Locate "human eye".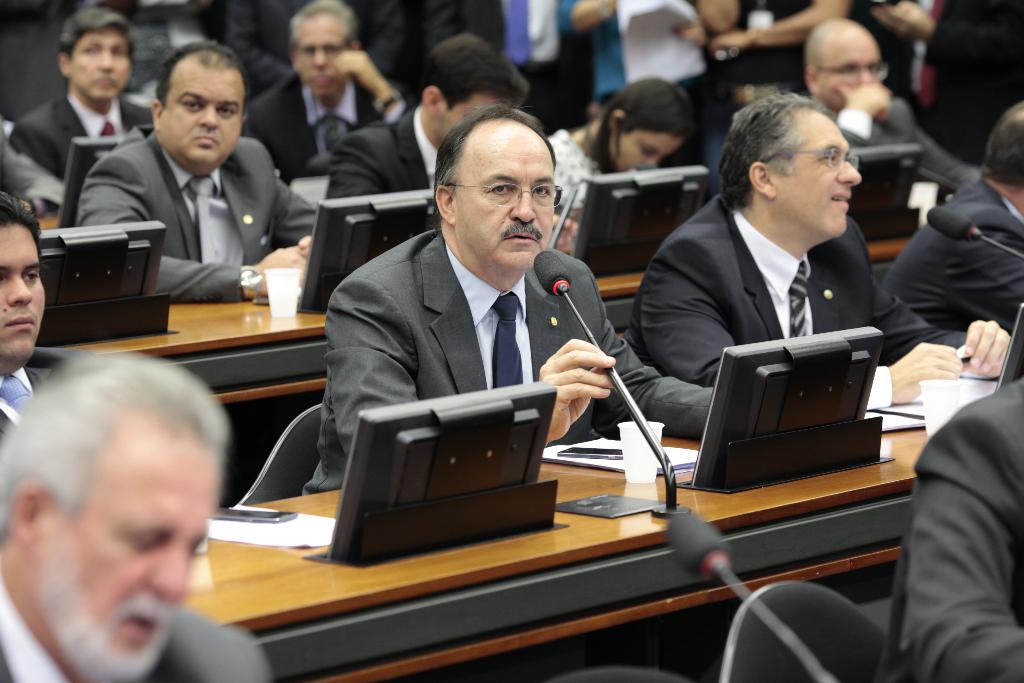
Bounding box: x1=534 y1=179 x2=550 y2=199.
